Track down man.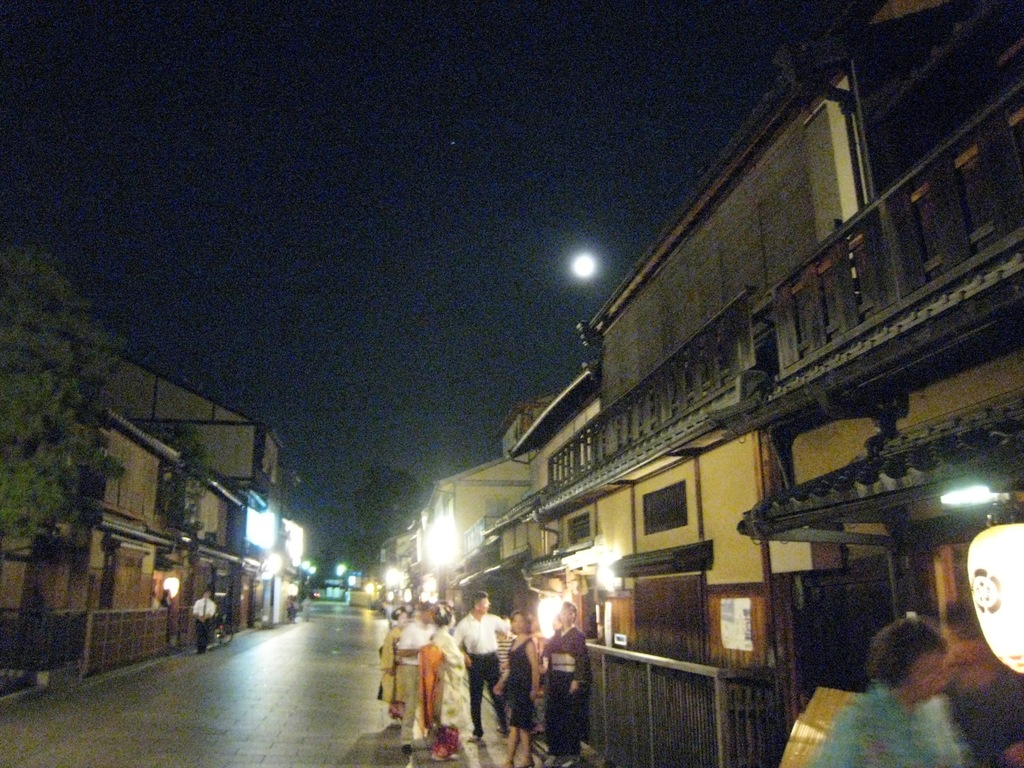
Tracked to [451,586,517,741].
